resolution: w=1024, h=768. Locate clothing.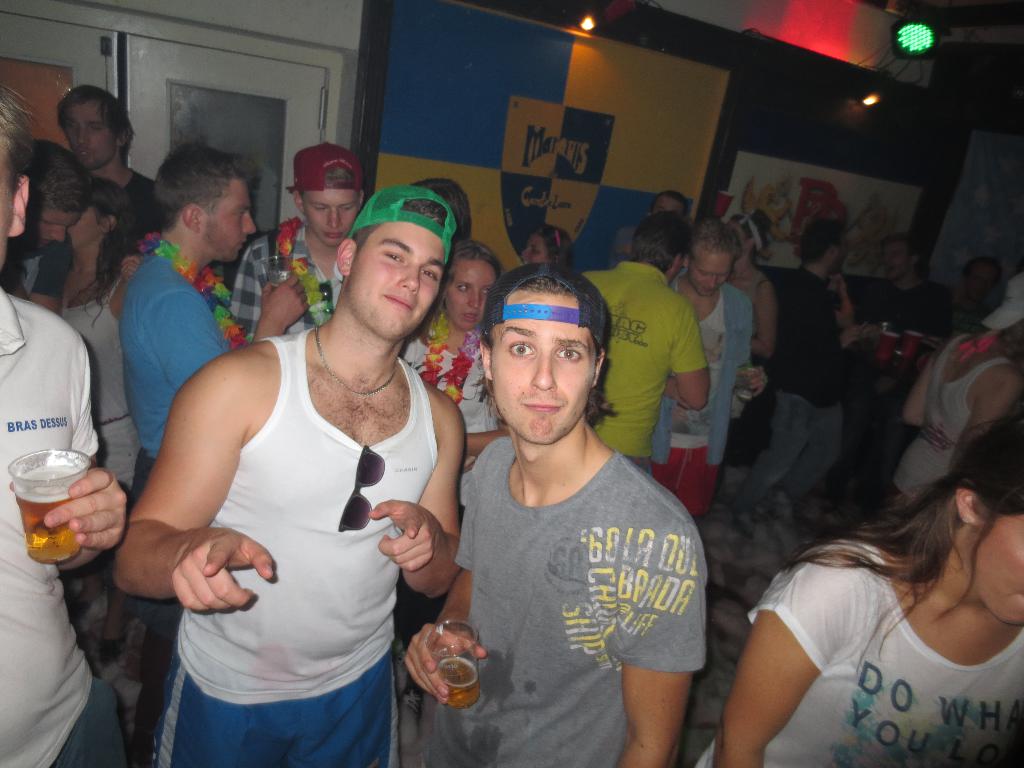
0, 287, 136, 767.
